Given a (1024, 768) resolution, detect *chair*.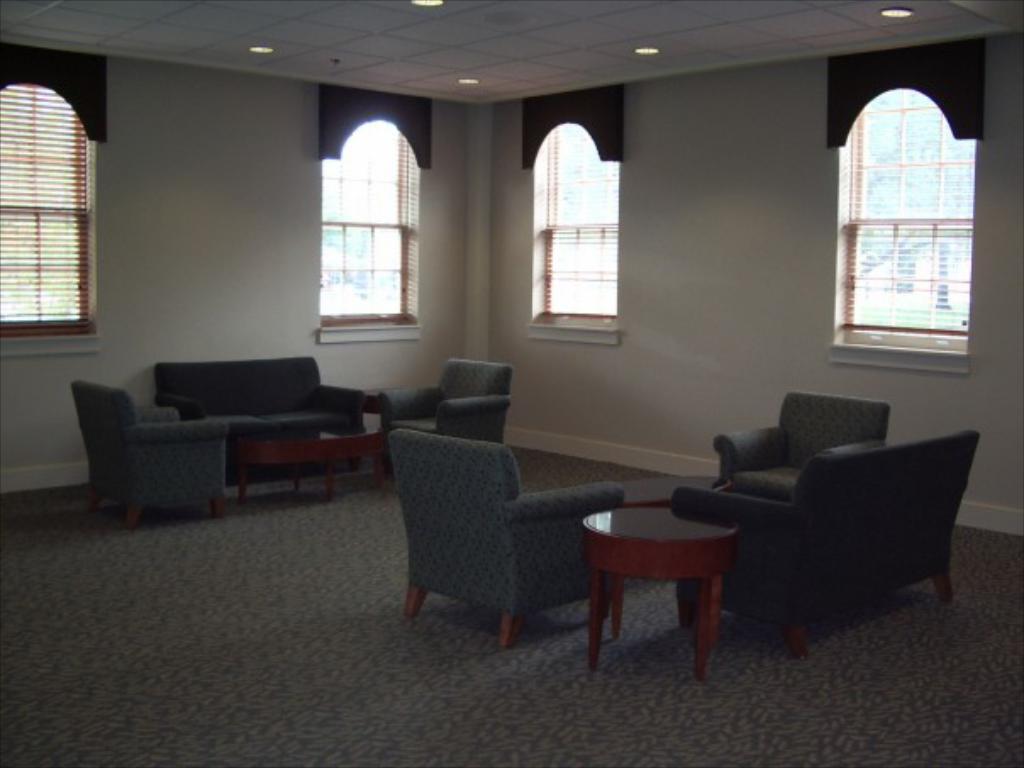
75/381/227/534.
